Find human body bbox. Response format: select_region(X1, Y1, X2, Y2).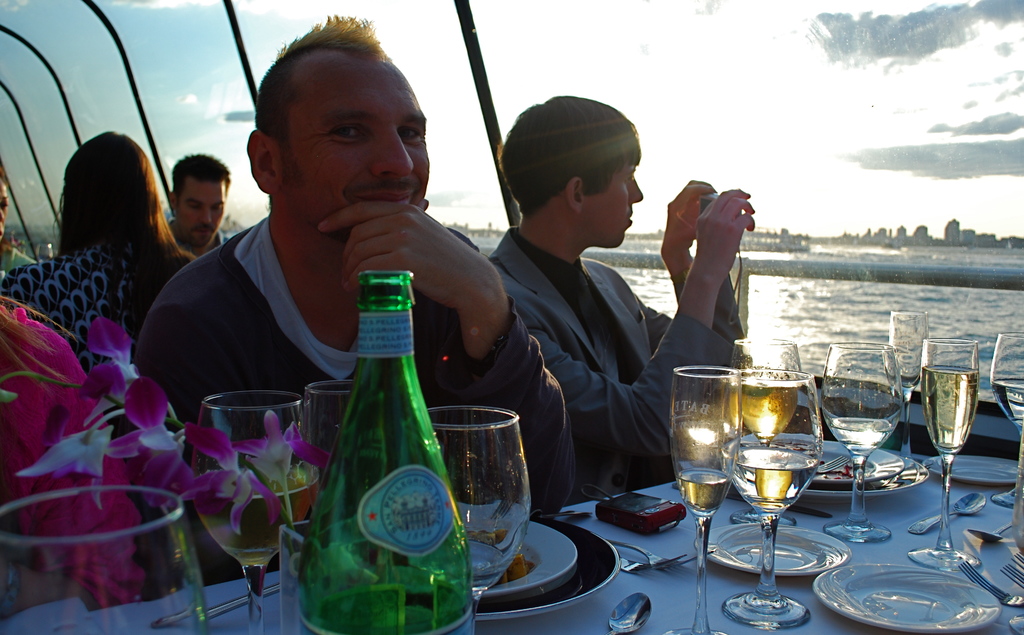
select_region(135, 12, 584, 510).
